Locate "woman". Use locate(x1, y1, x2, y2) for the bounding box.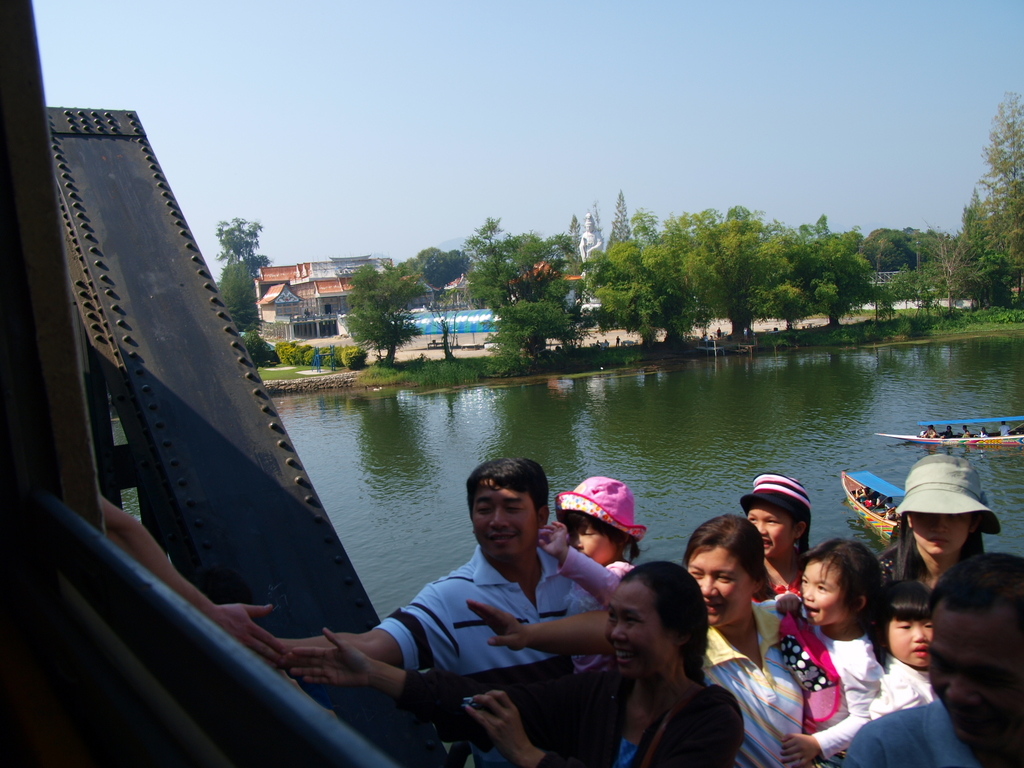
locate(874, 447, 990, 599).
